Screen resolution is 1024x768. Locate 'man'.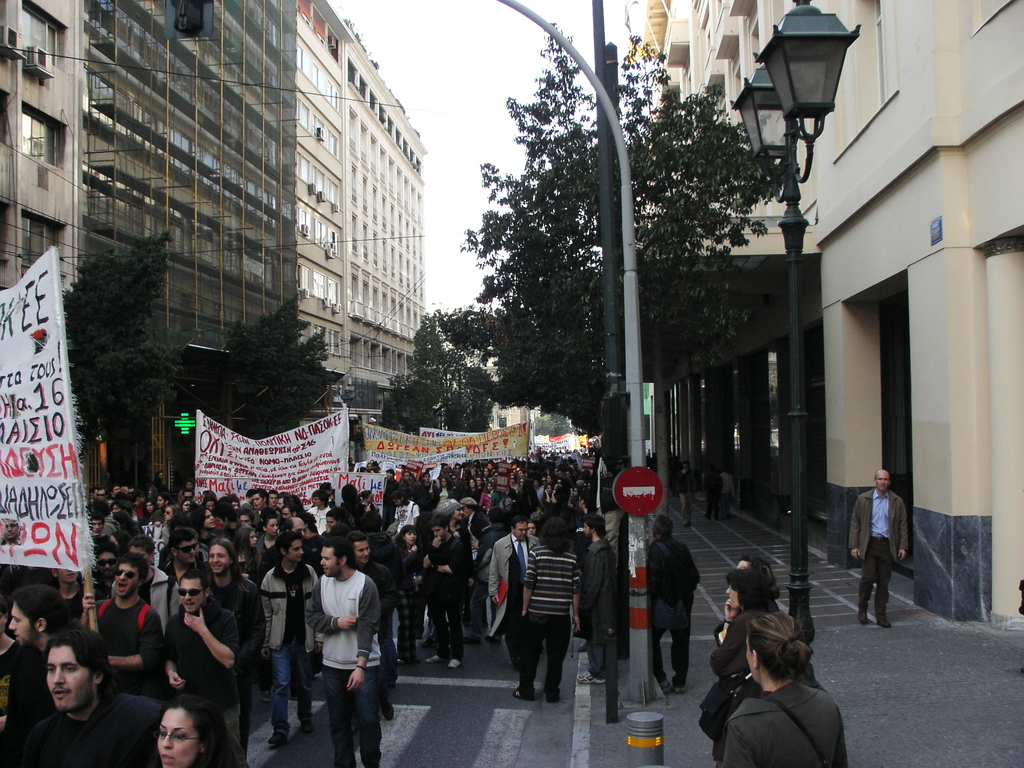
select_region(0, 596, 44, 767).
